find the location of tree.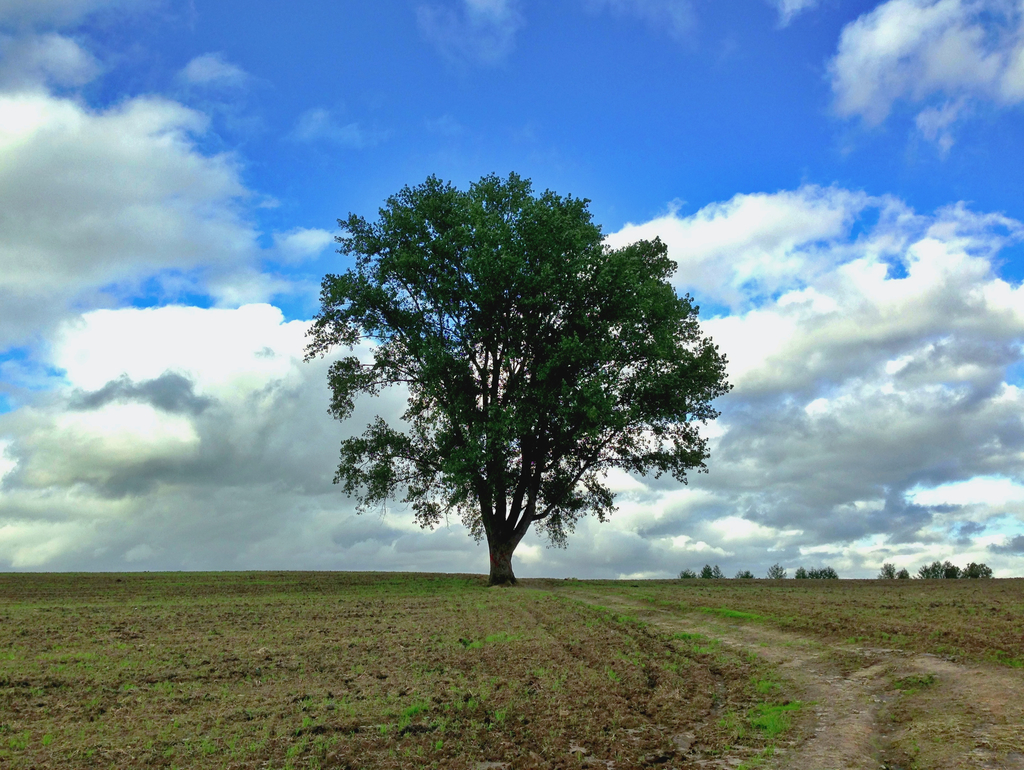
Location: bbox(735, 567, 756, 579).
